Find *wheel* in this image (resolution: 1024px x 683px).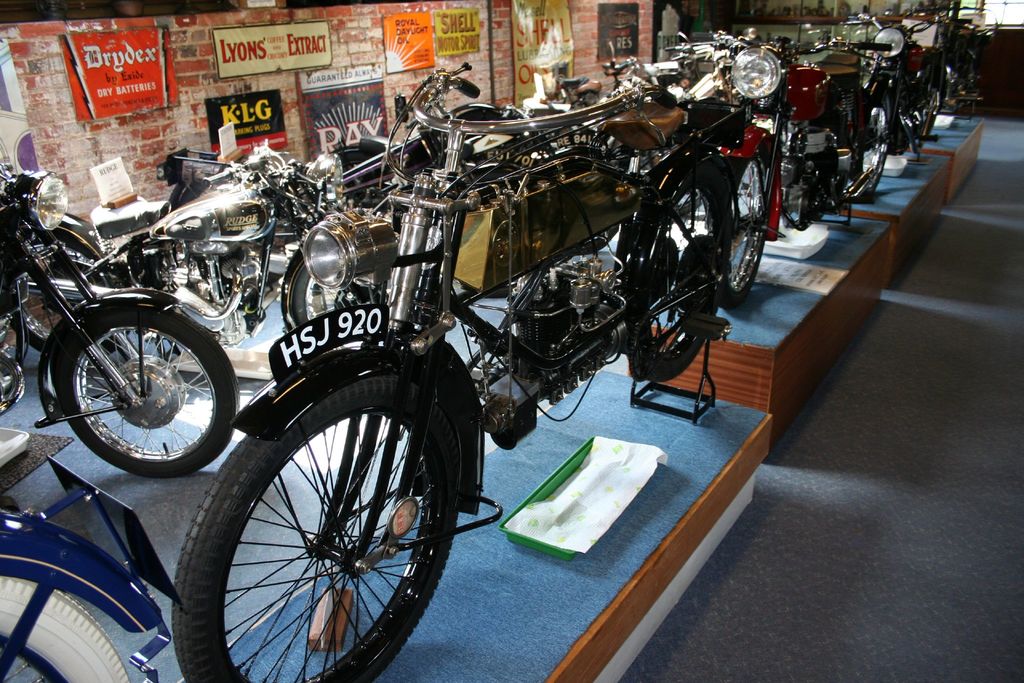
(left=717, top=151, right=770, bottom=312).
